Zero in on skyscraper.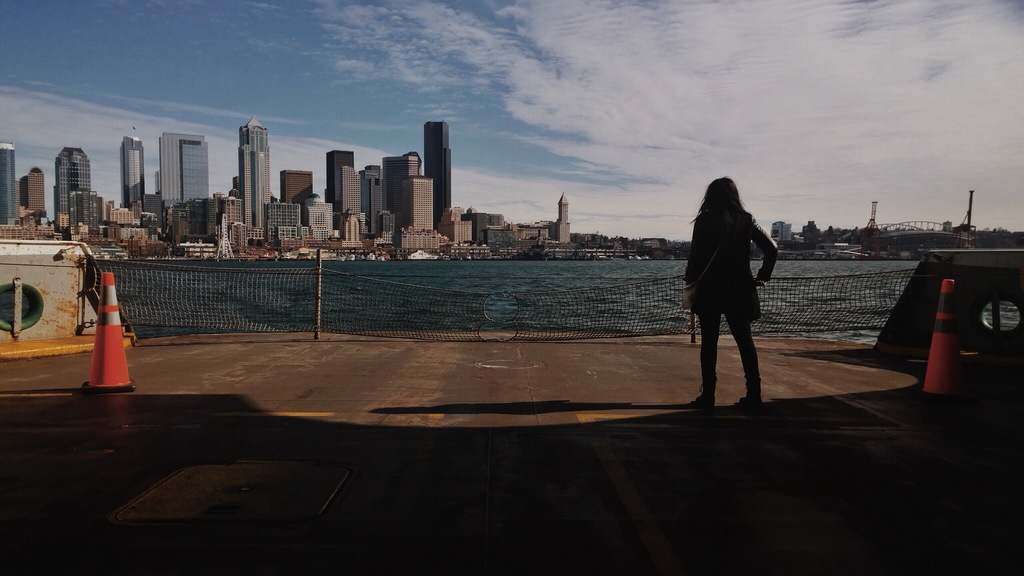
Zeroed in: bbox(771, 219, 789, 244).
